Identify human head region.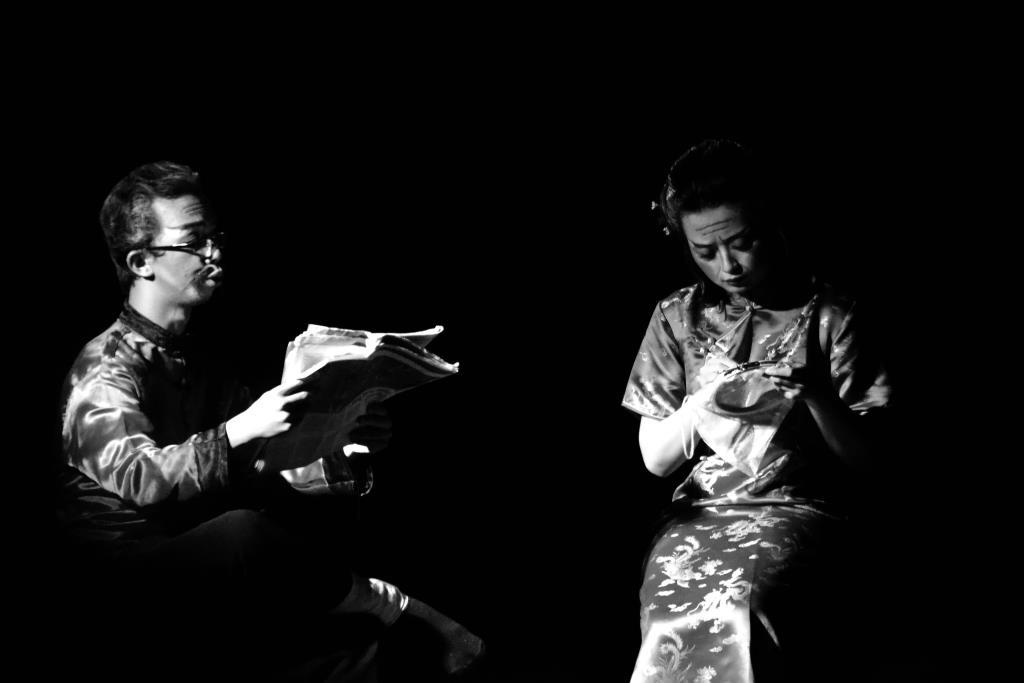
Region: box=[91, 163, 227, 334].
